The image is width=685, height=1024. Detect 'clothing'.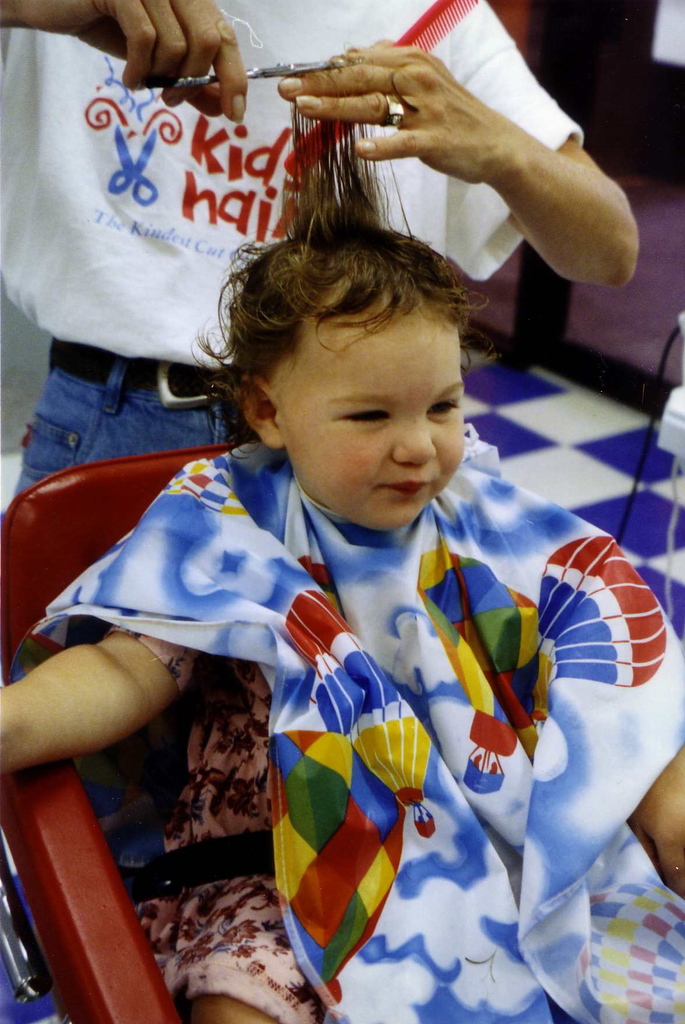
Detection: [4,429,684,1023].
